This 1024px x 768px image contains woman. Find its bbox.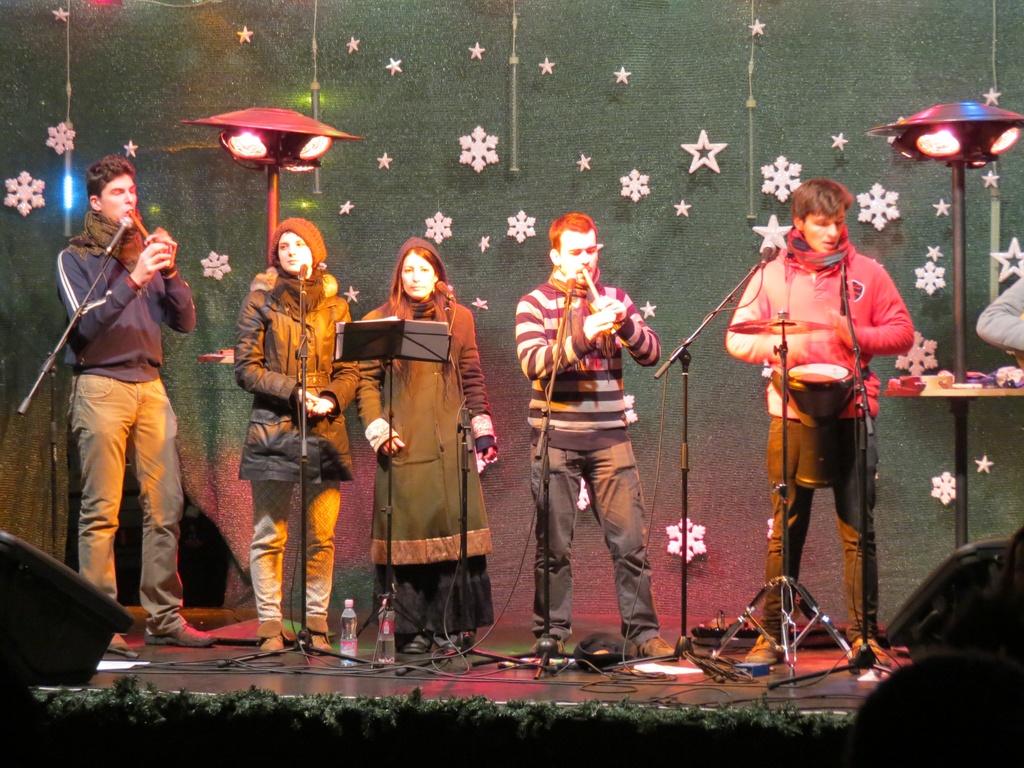
231/214/361/660.
